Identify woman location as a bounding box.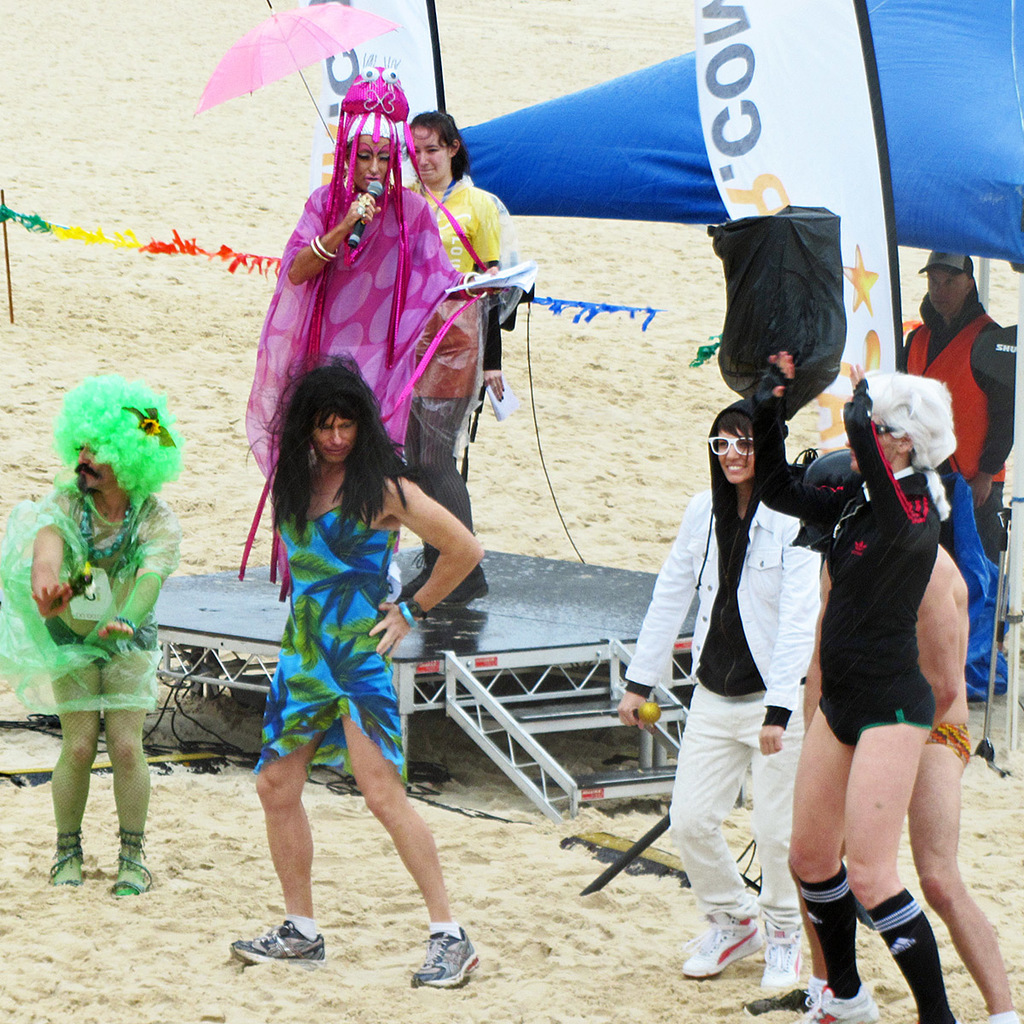
748:344:963:1023.
